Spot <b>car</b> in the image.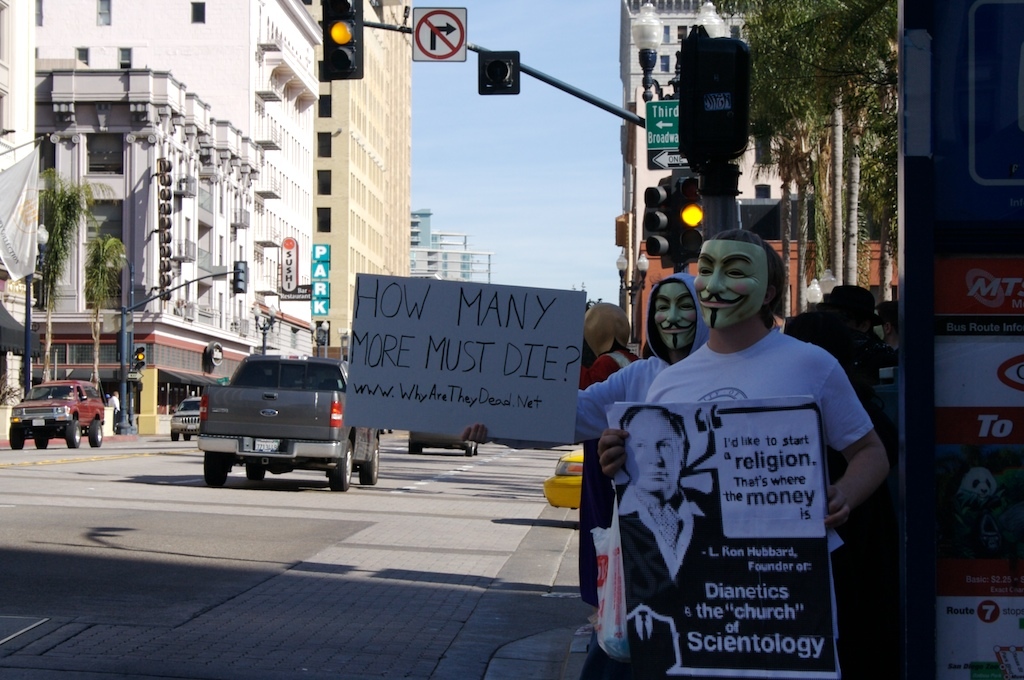
<b>car</b> found at 381 428 395 435.
